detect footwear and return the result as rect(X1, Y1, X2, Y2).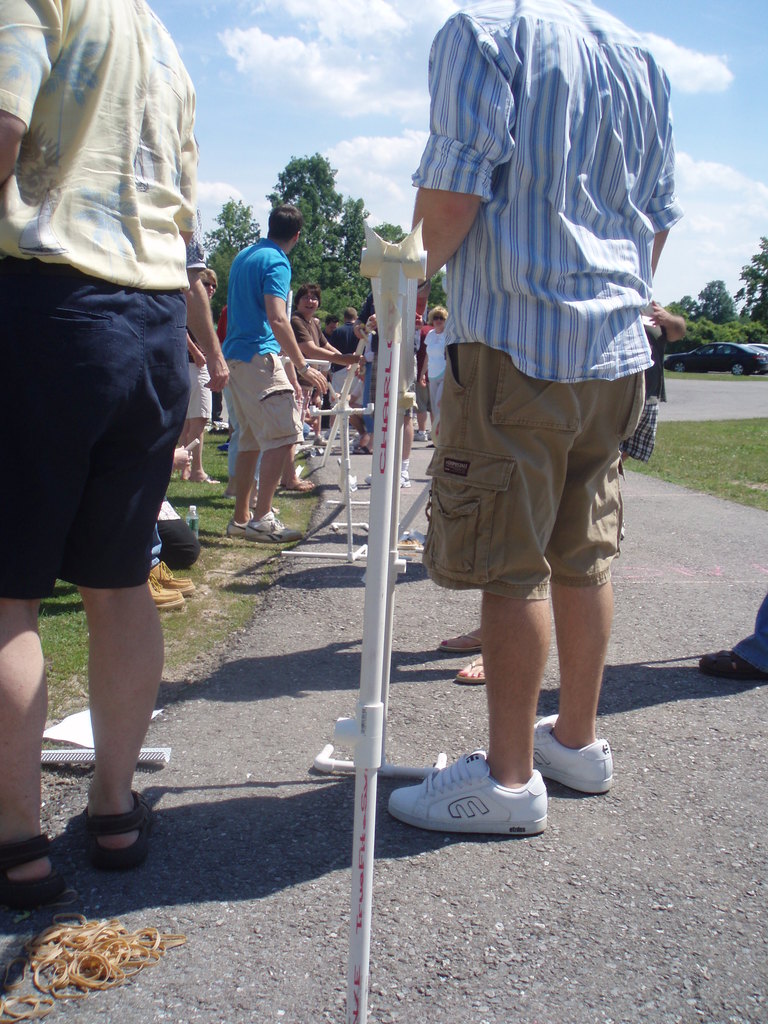
rect(404, 756, 543, 837).
